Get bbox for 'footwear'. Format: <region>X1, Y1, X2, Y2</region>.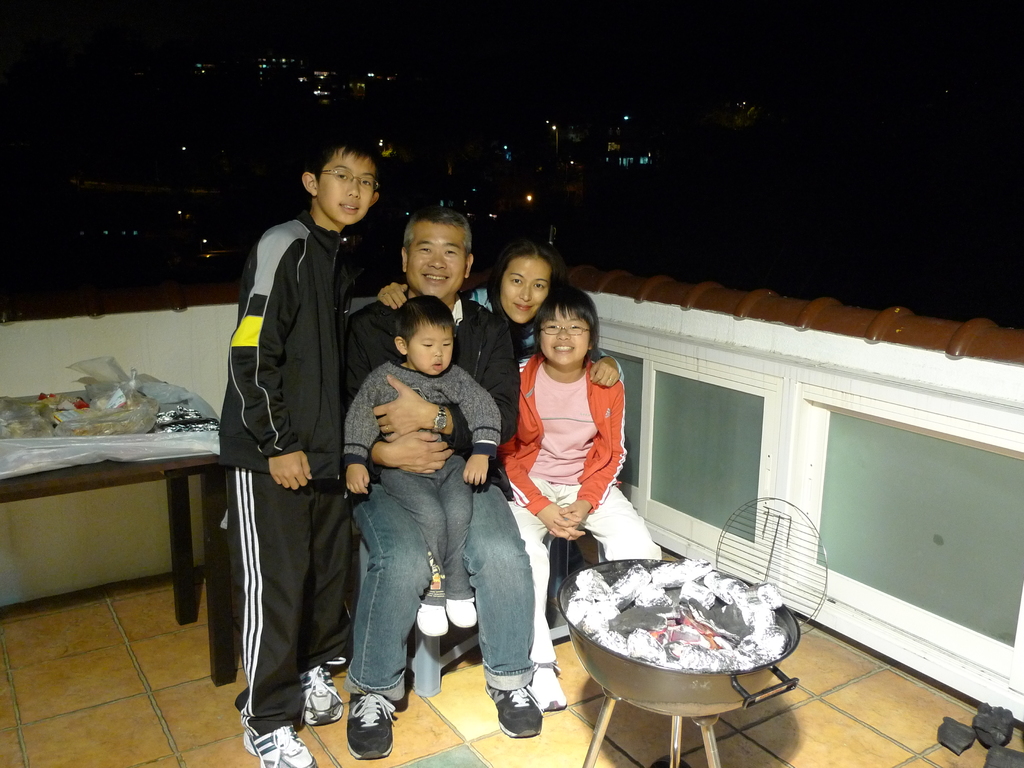
<region>526, 653, 566, 716</region>.
